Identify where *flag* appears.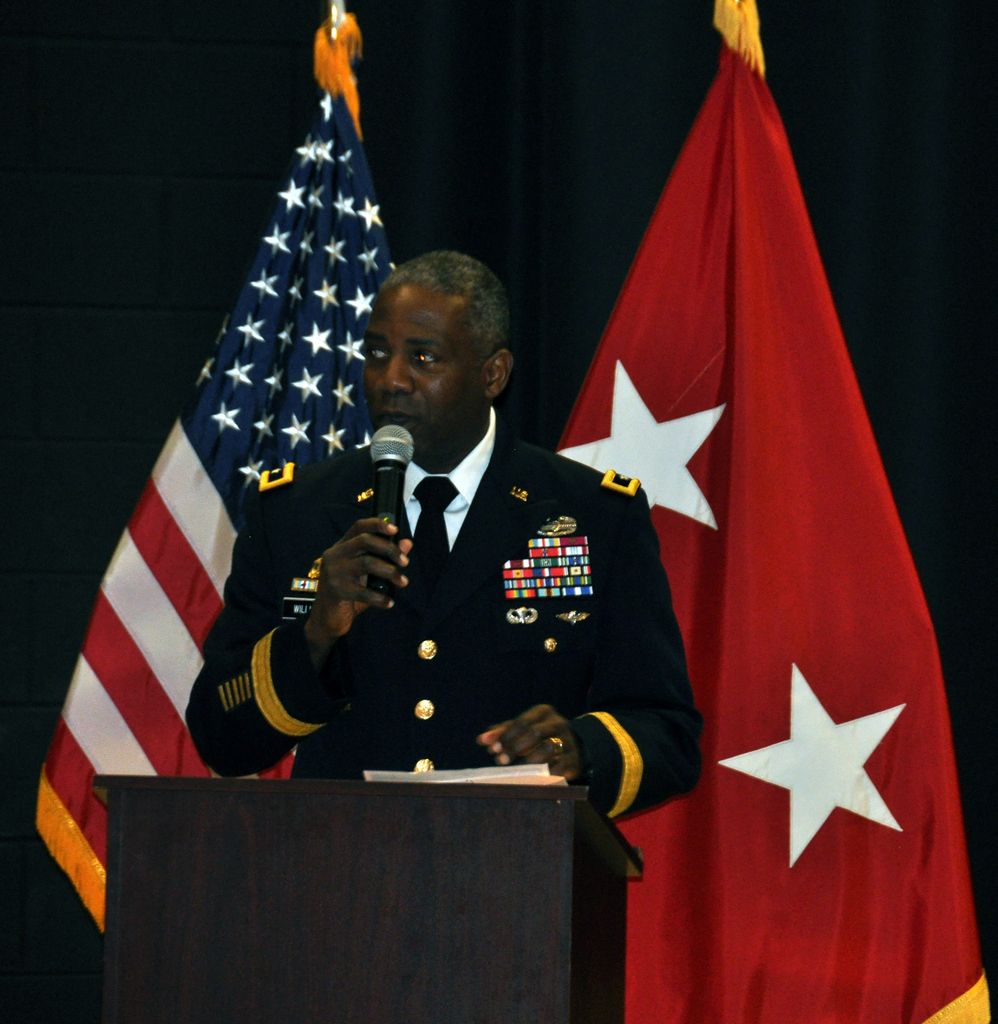
Appears at 24/0/403/941.
